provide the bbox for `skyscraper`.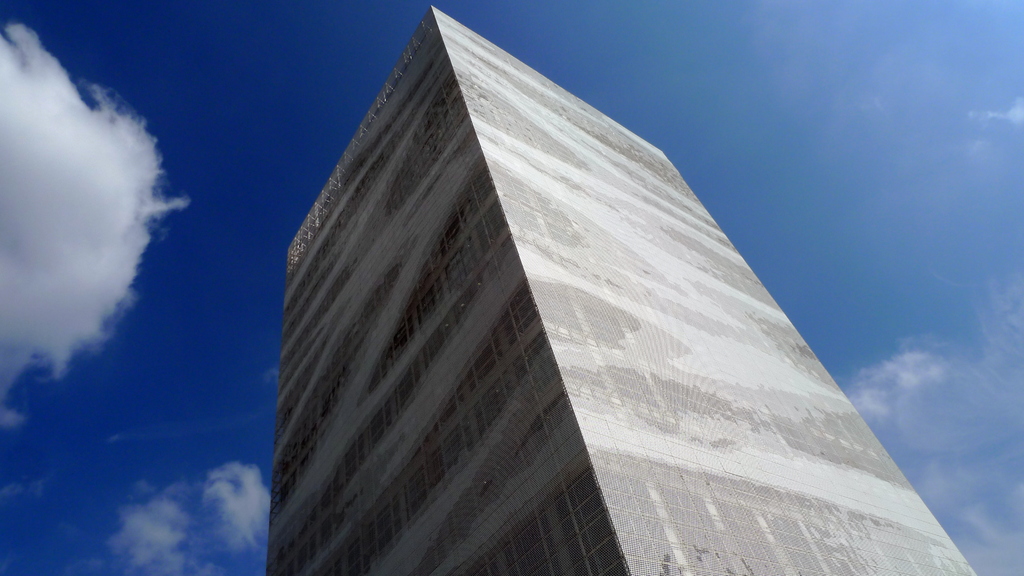
Rect(281, 0, 984, 575).
